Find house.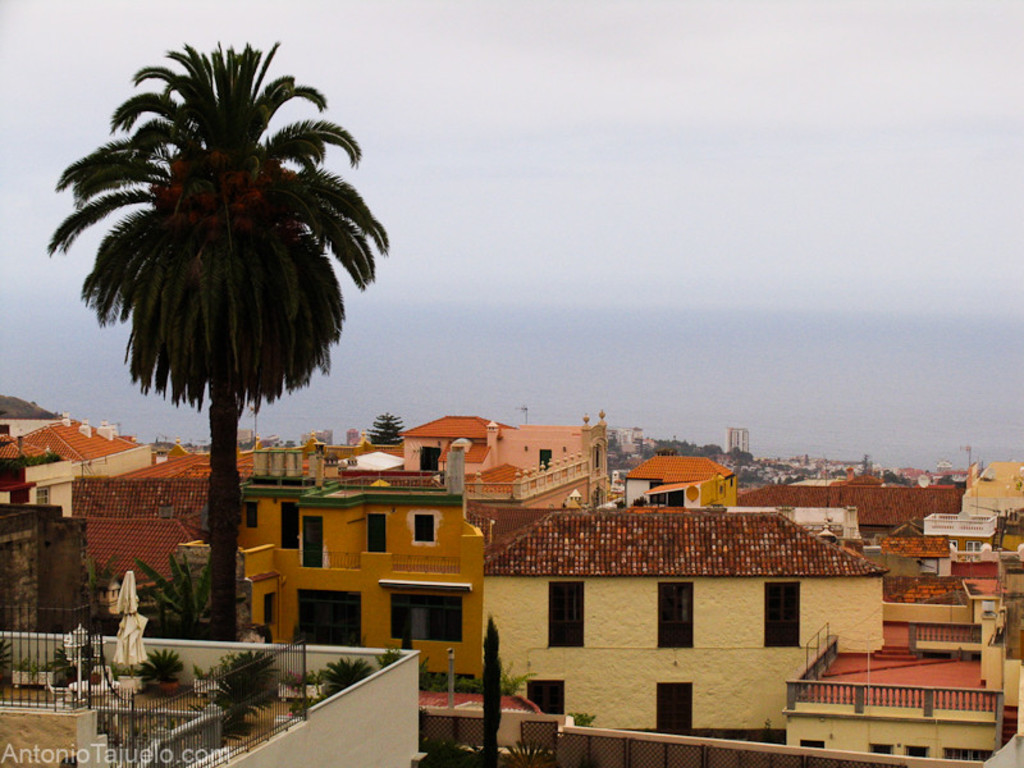
(left=714, top=417, right=758, bottom=471).
